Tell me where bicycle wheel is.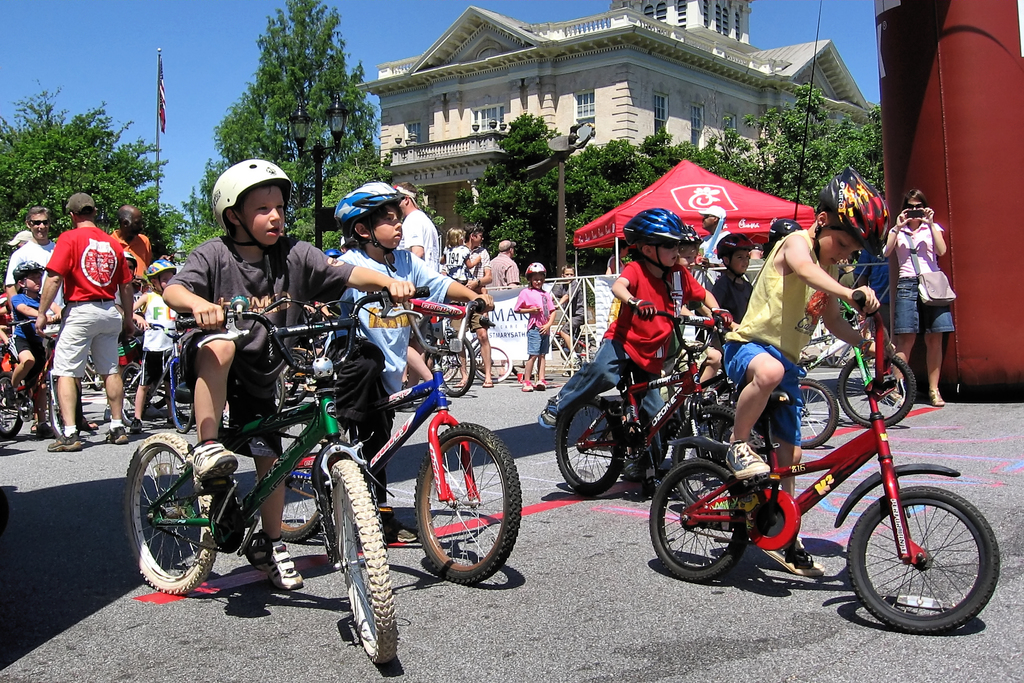
bicycle wheel is at 798/379/840/447.
